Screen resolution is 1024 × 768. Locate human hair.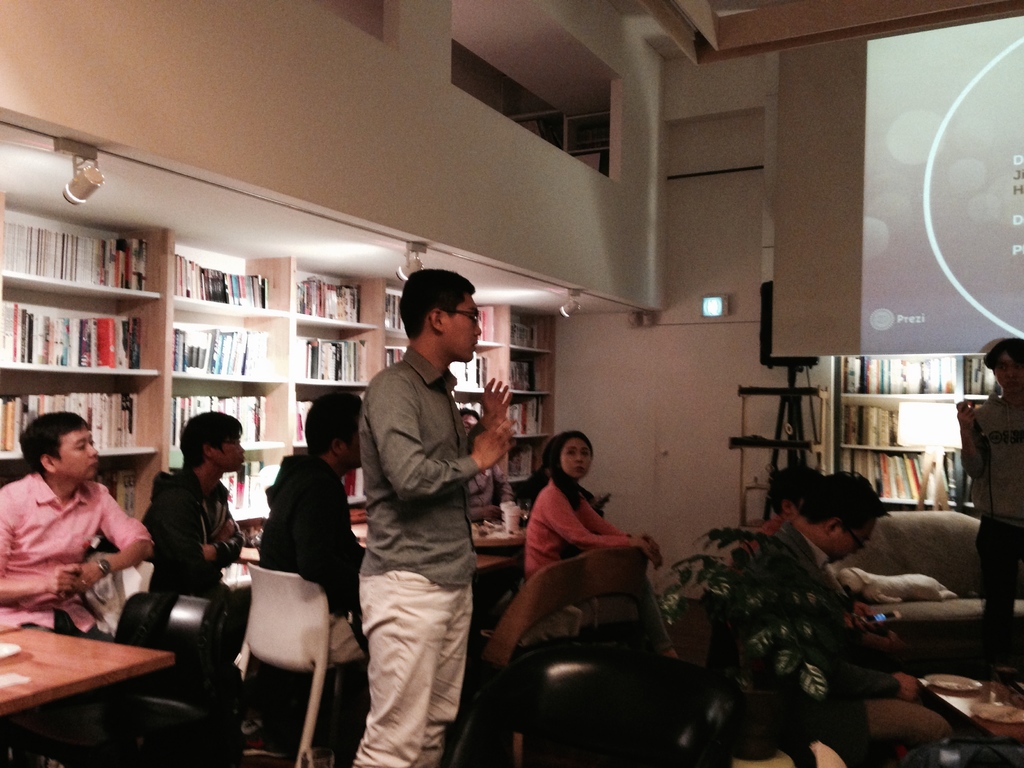
BBox(390, 276, 472, 359).
